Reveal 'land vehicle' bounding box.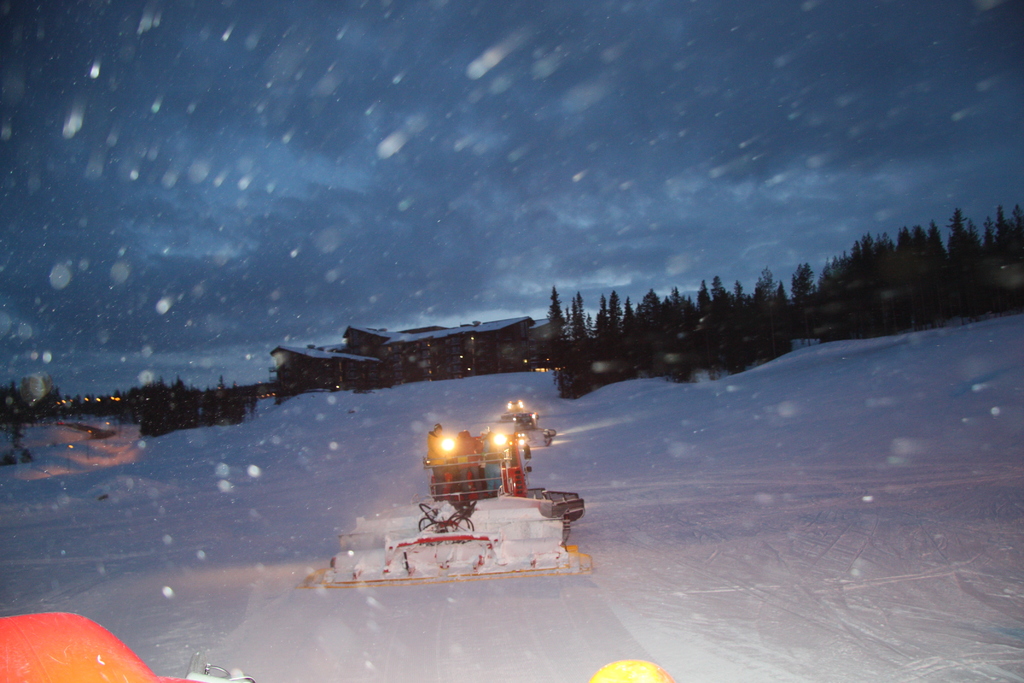
Revealed: select_region(337, 410, 589, 593).
